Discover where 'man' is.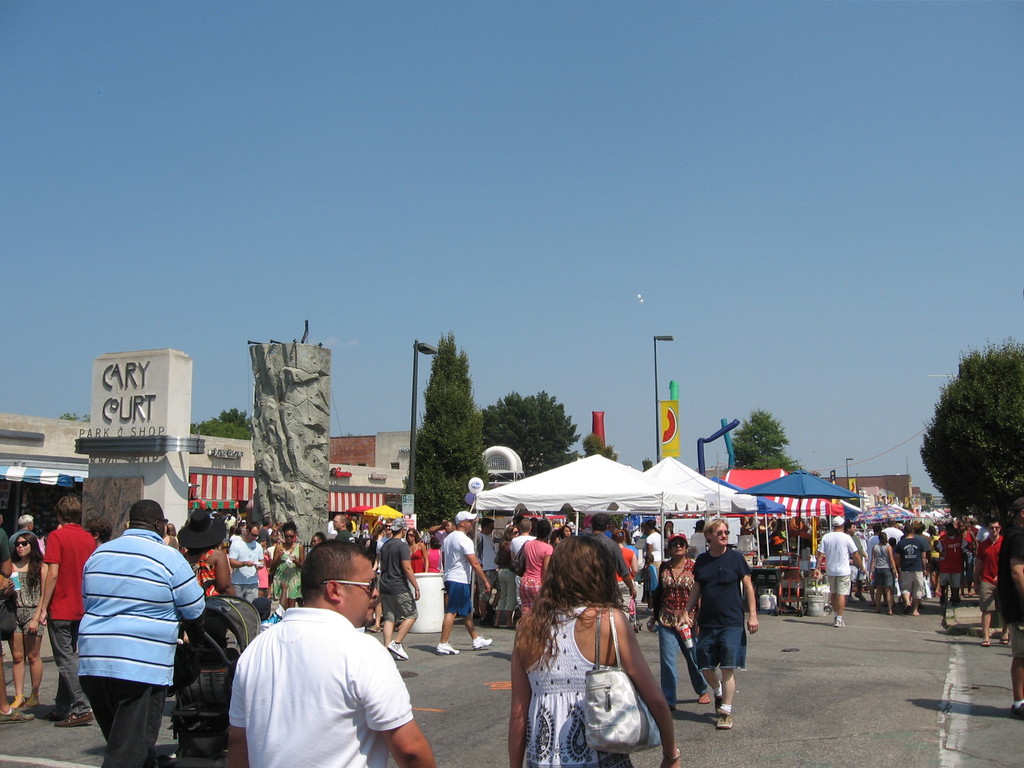
Discovered at 973,519,1006,643.
